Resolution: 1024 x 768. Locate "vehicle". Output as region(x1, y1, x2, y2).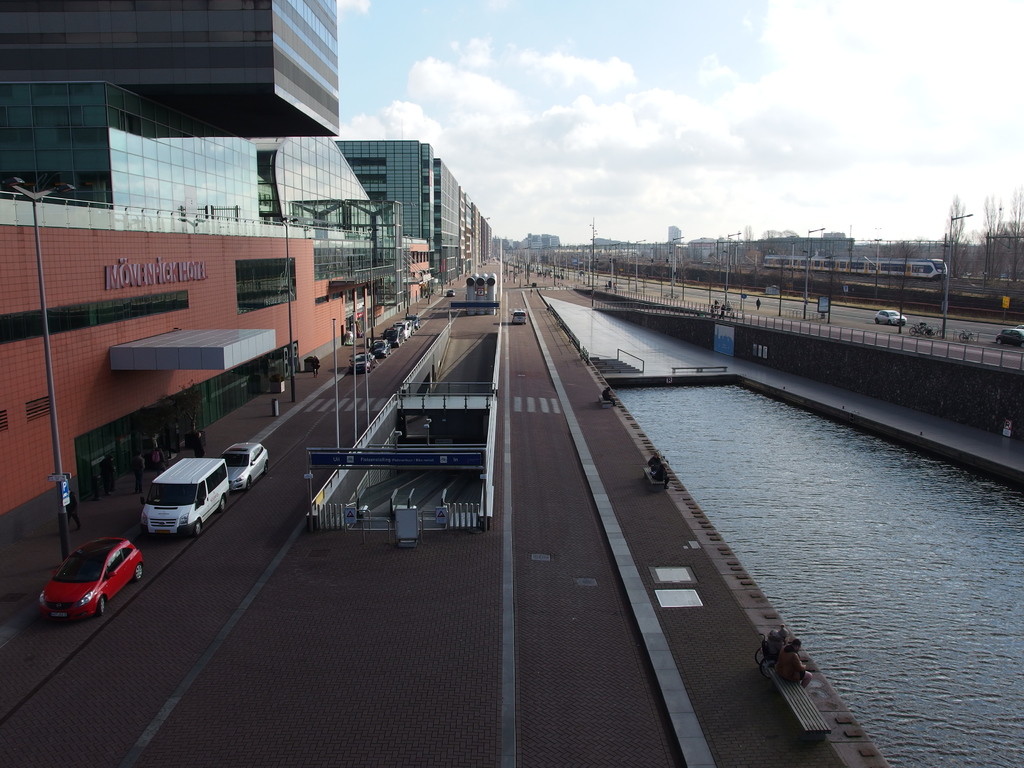
region(904, 325, 948, 339).
